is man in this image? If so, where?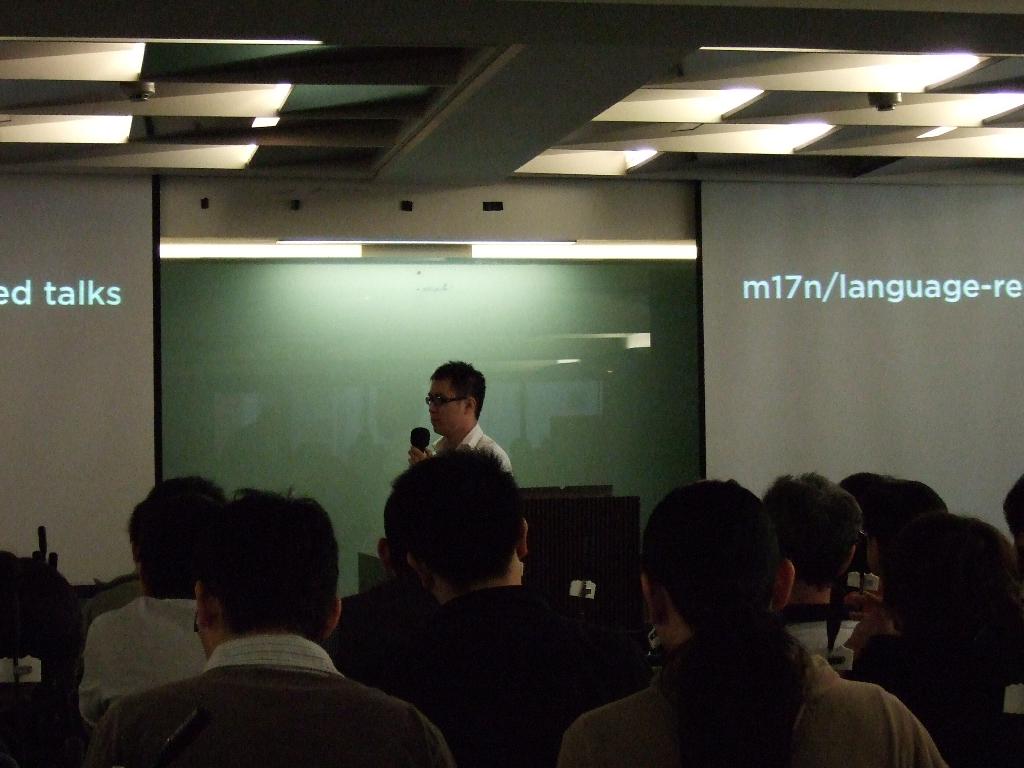
Yes, at bbox=[390, 446, 647, 767].
